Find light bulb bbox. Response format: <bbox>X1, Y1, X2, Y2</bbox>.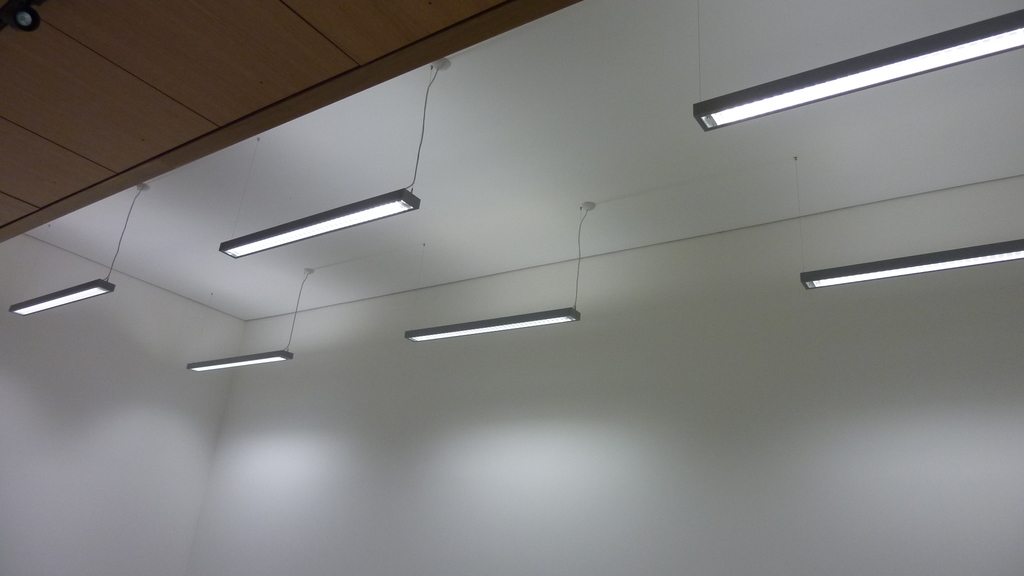
<bbox>704, 24, 1023, 127</bbox>.
